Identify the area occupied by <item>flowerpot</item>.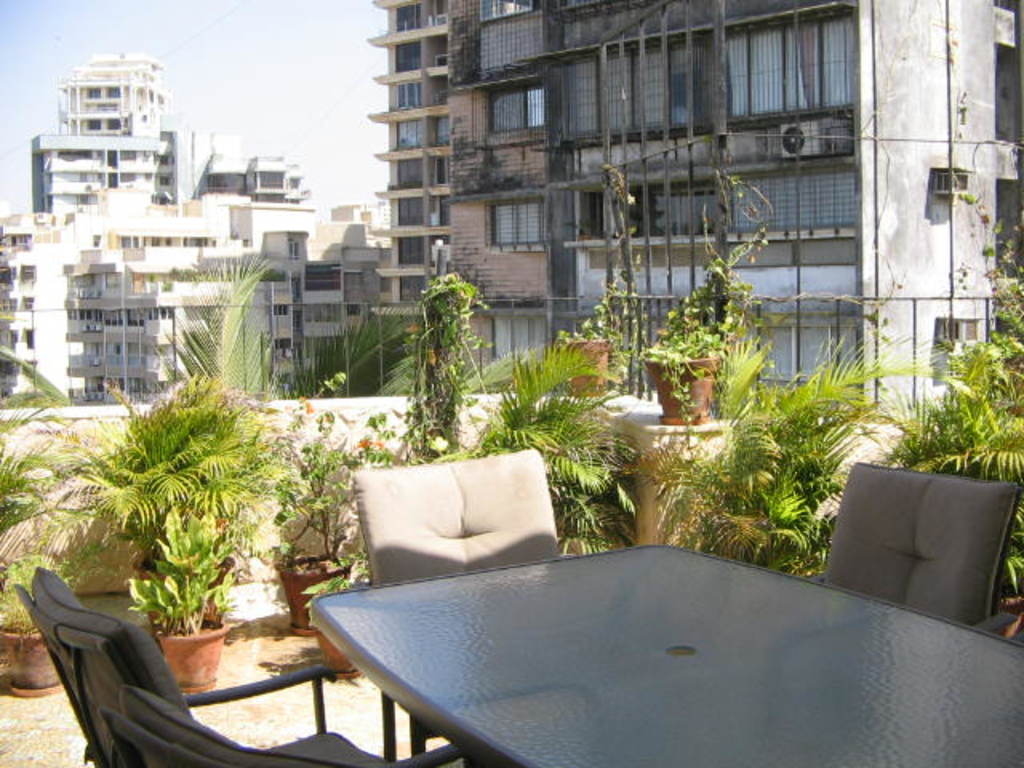
Area: x1=656, y1=346, x2=717, y2=419.
